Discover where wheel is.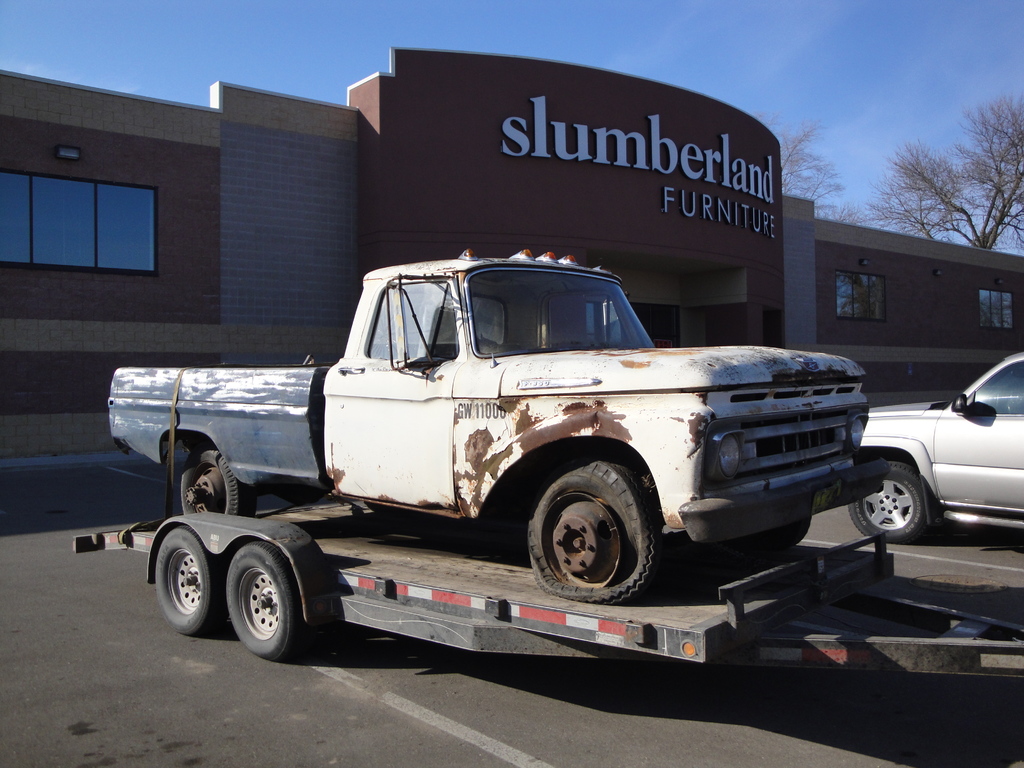
Discovered at box=[146, 508, 222, 634].
